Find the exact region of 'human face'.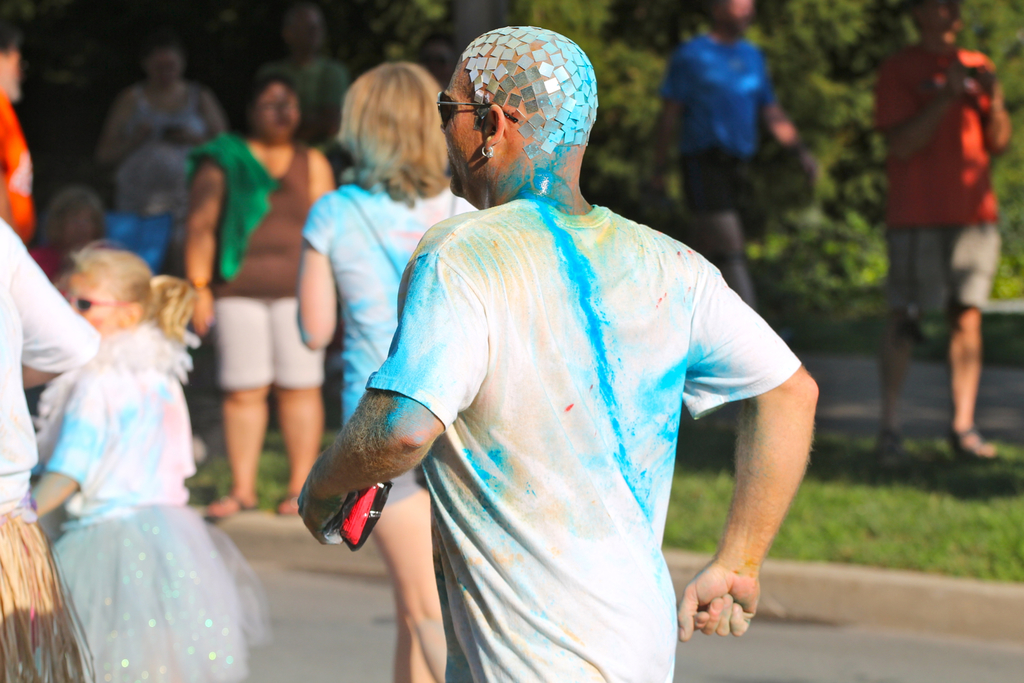
Exact region: {"left": 0, "top": 47, "right": 19, "bottom": 96}.
